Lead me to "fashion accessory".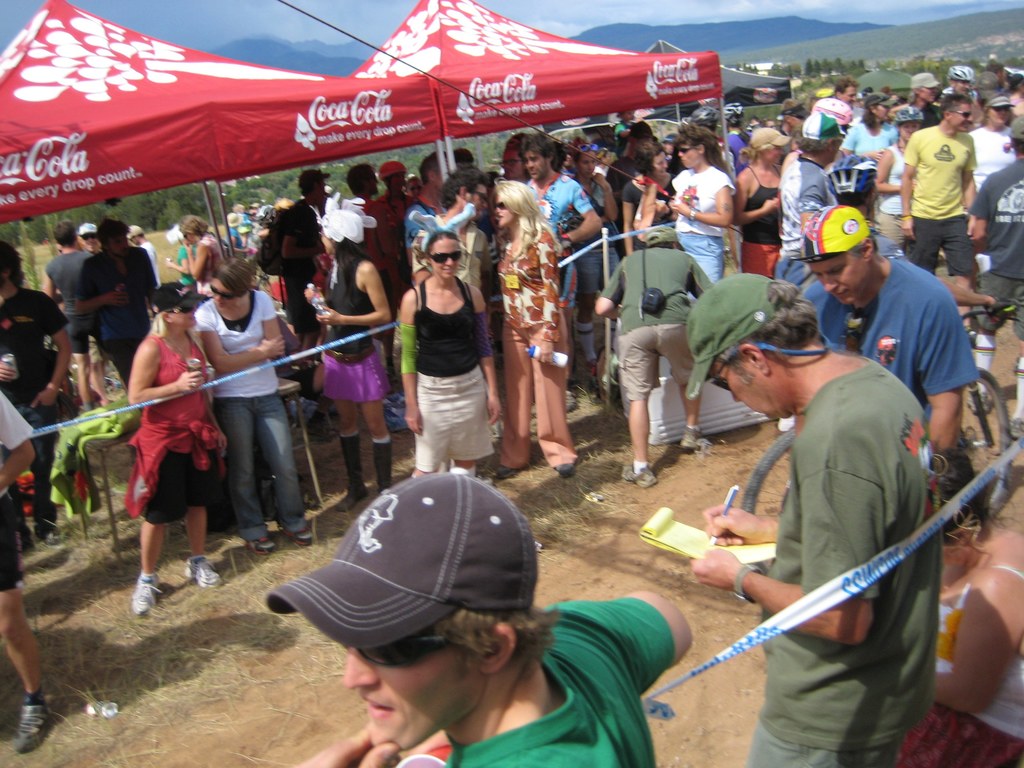
Lead to (180, 559, 222, 590).
